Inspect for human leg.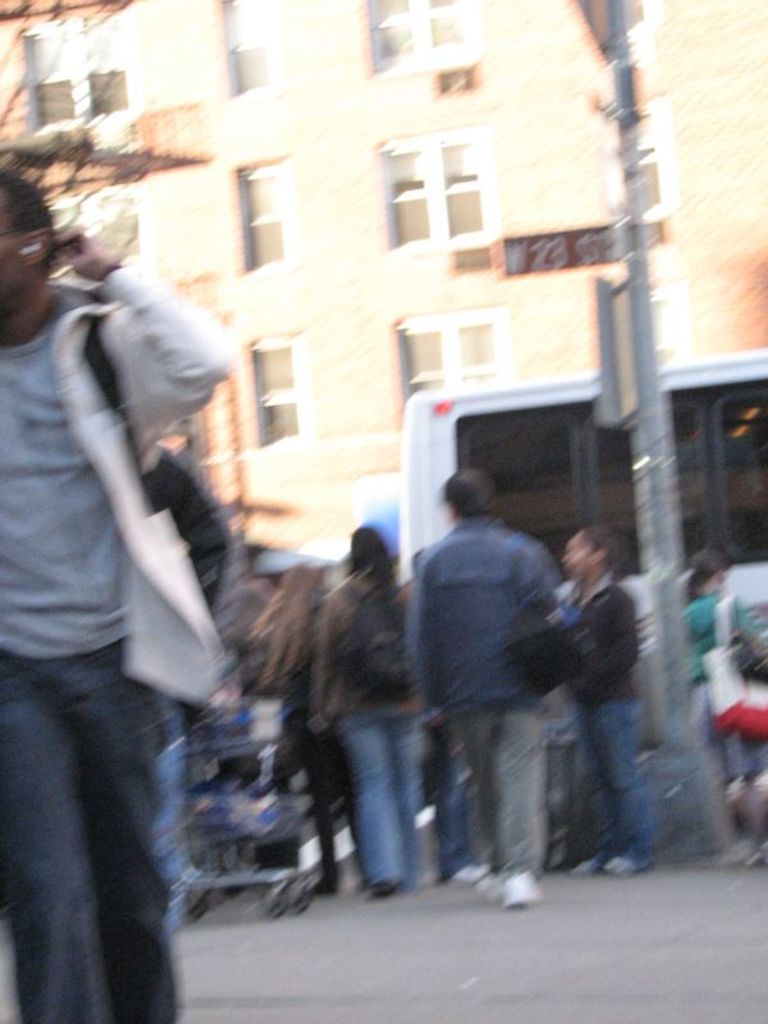
Inspection: (0, 644, 108, 1020).
